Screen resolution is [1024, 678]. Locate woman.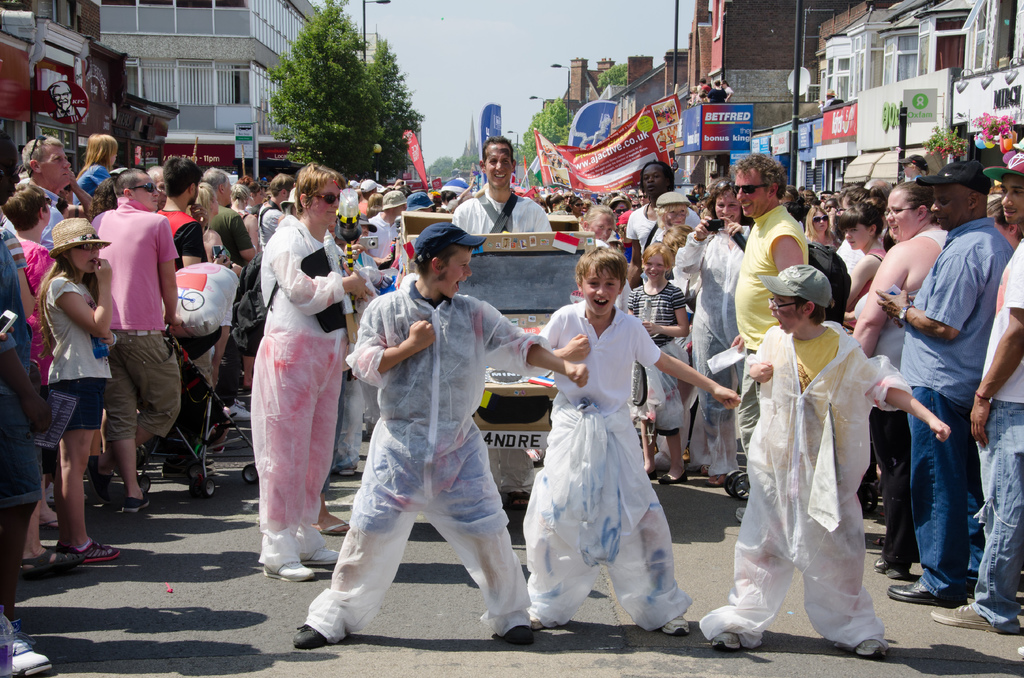
{"left": 231, "top": 172, "right": 348, "bottom": 603}.
